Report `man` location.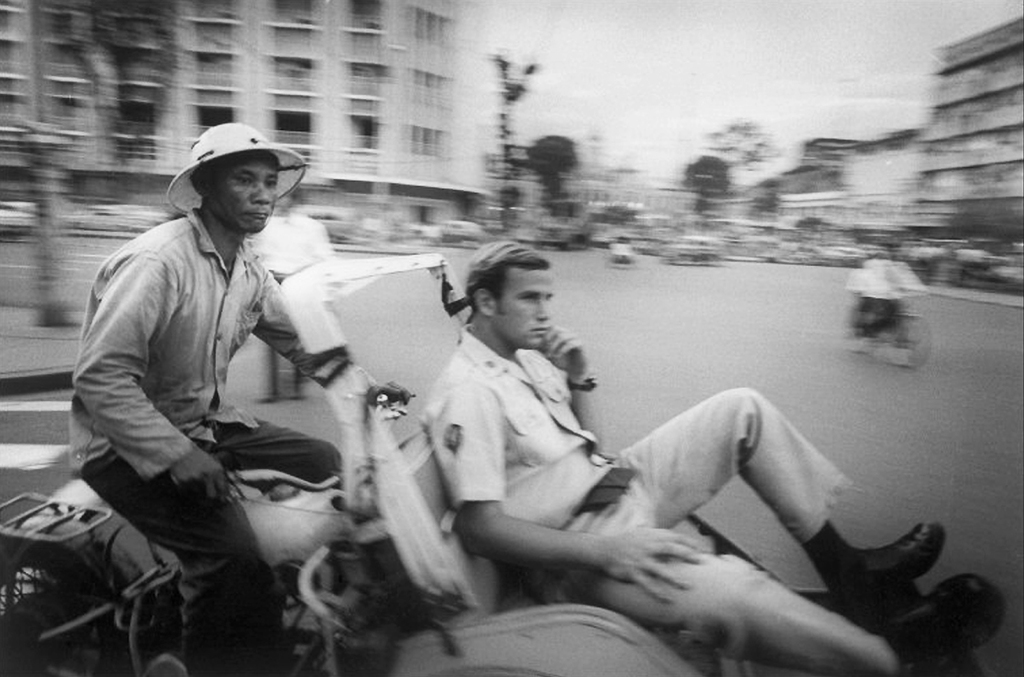
Report: [416,241,1011,676].
